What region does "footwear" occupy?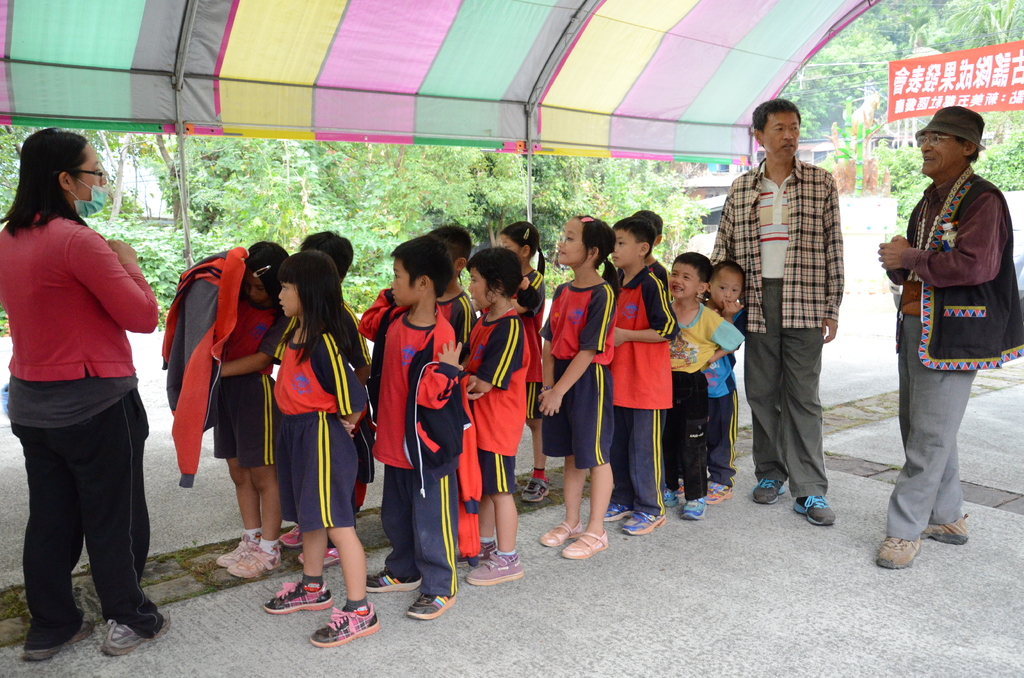
rect(264, 576, 333, 611).
